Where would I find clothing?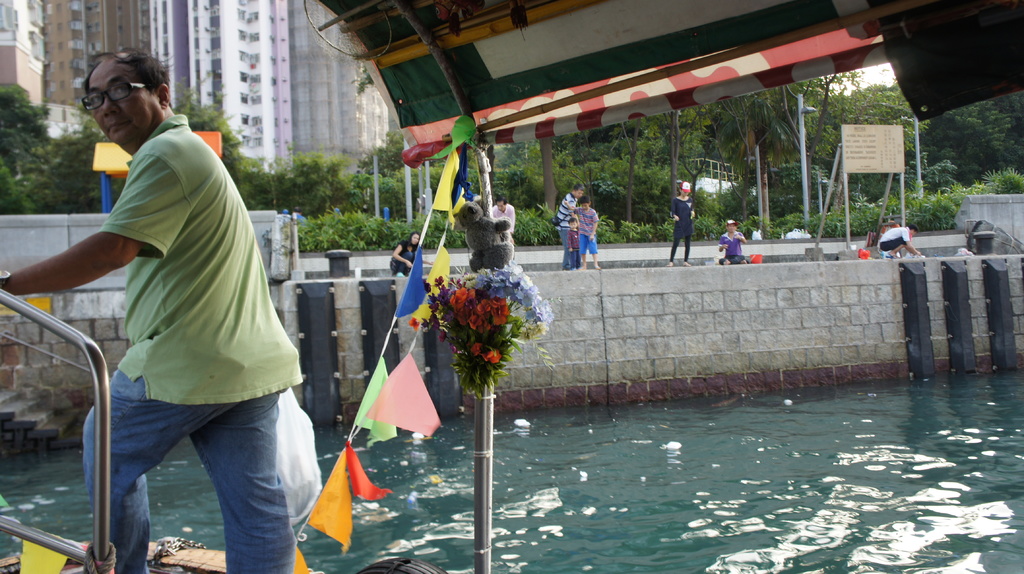
At region(880, 228, 910, 253).
